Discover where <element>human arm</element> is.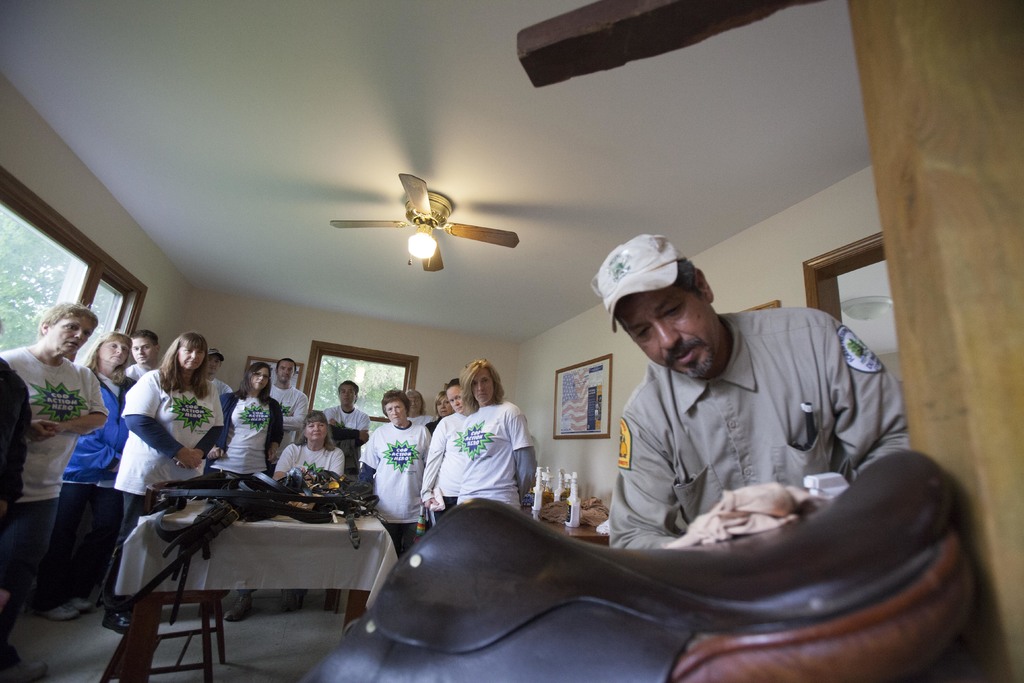
Discovered at x1=330 y1=445 x2=344 y2=482.
